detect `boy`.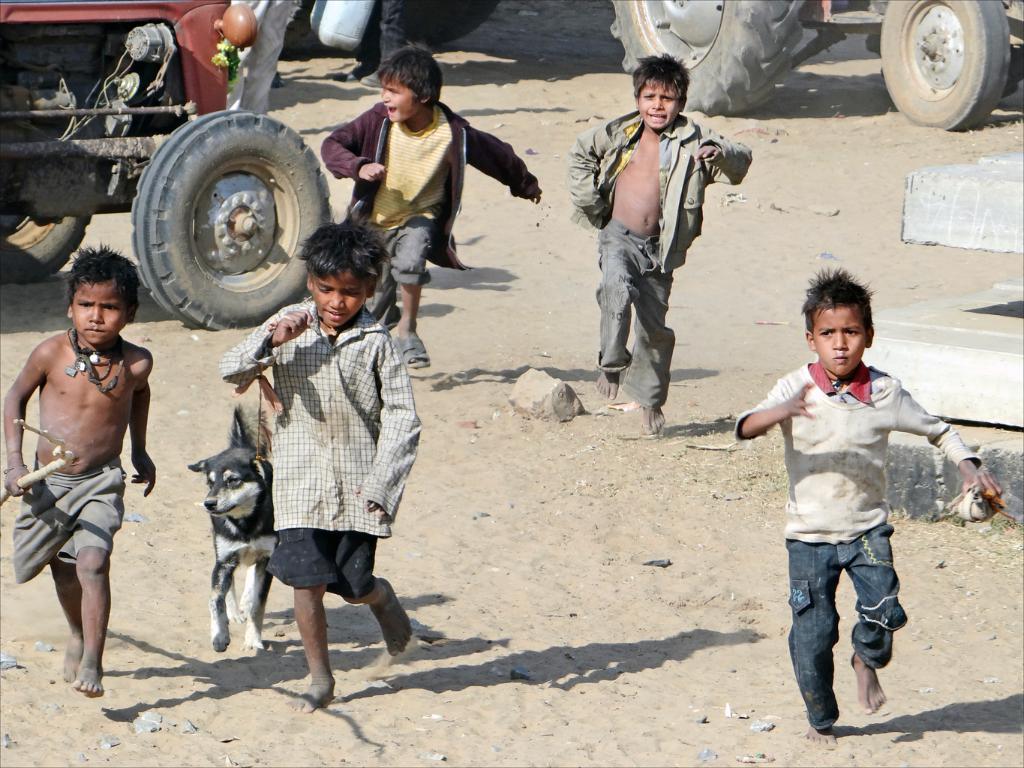
Detected at 569/49/757/433.
